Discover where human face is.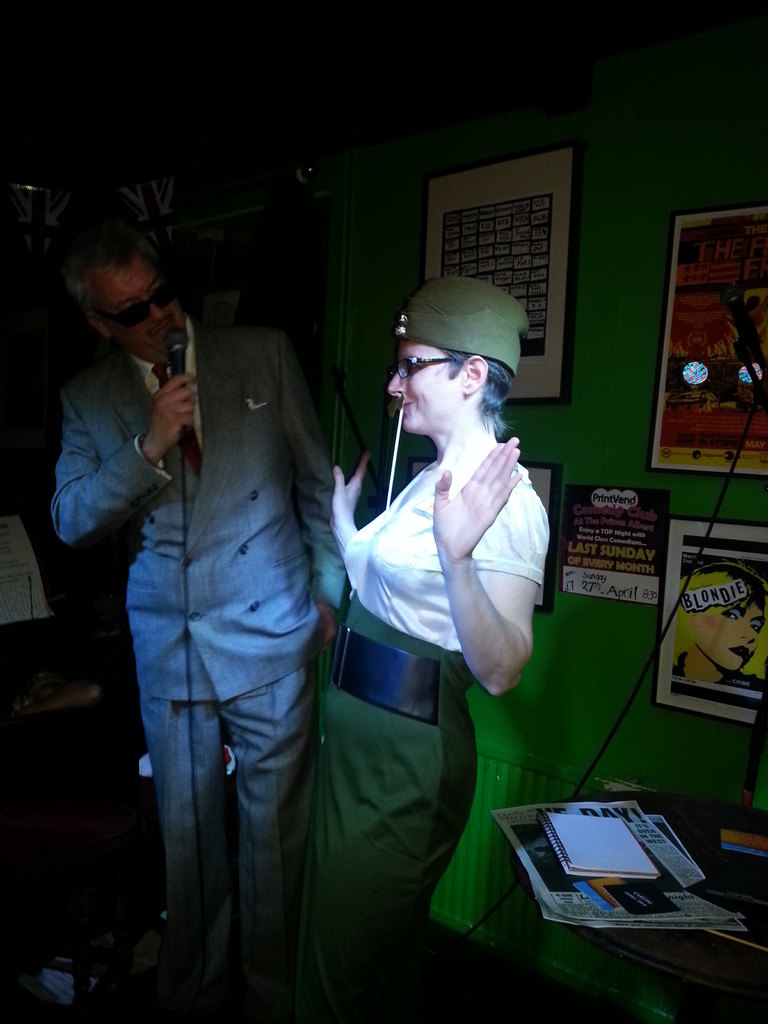
Discovered at (384, 337, 460, 435).
